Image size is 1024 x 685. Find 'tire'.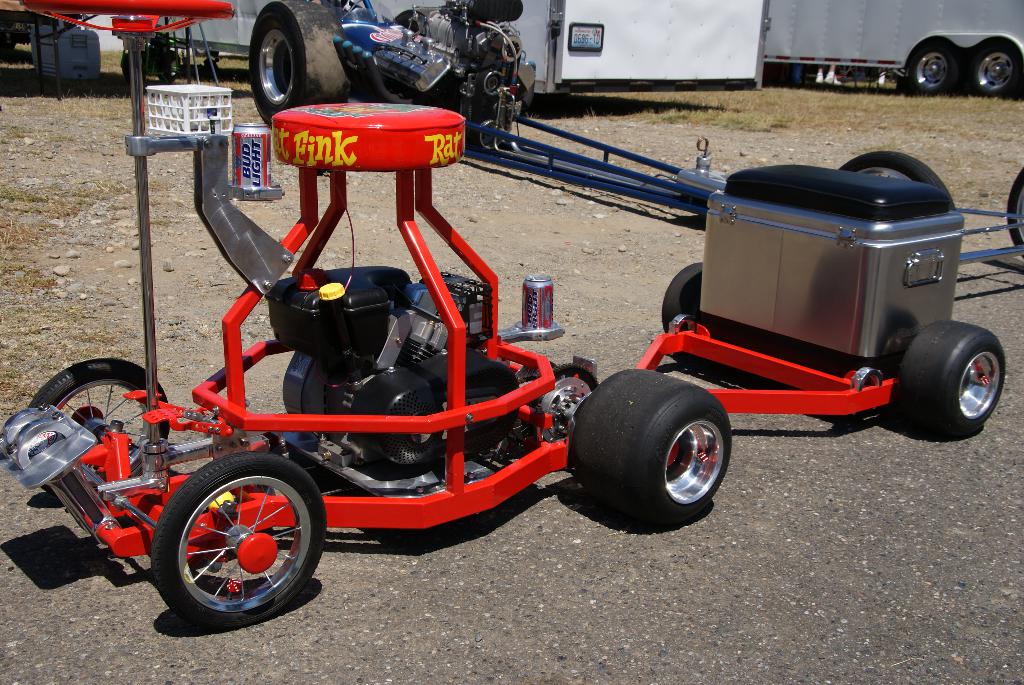
bbox=(567, 370, 732, 528).
